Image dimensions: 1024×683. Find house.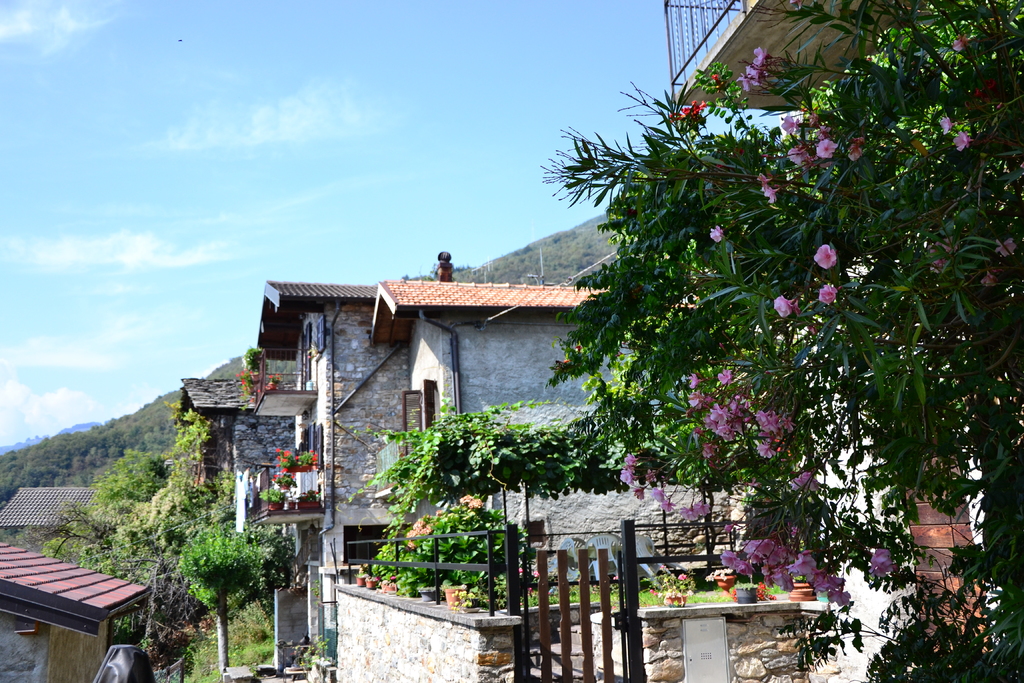
<box>691,0,1023,682</box>.
